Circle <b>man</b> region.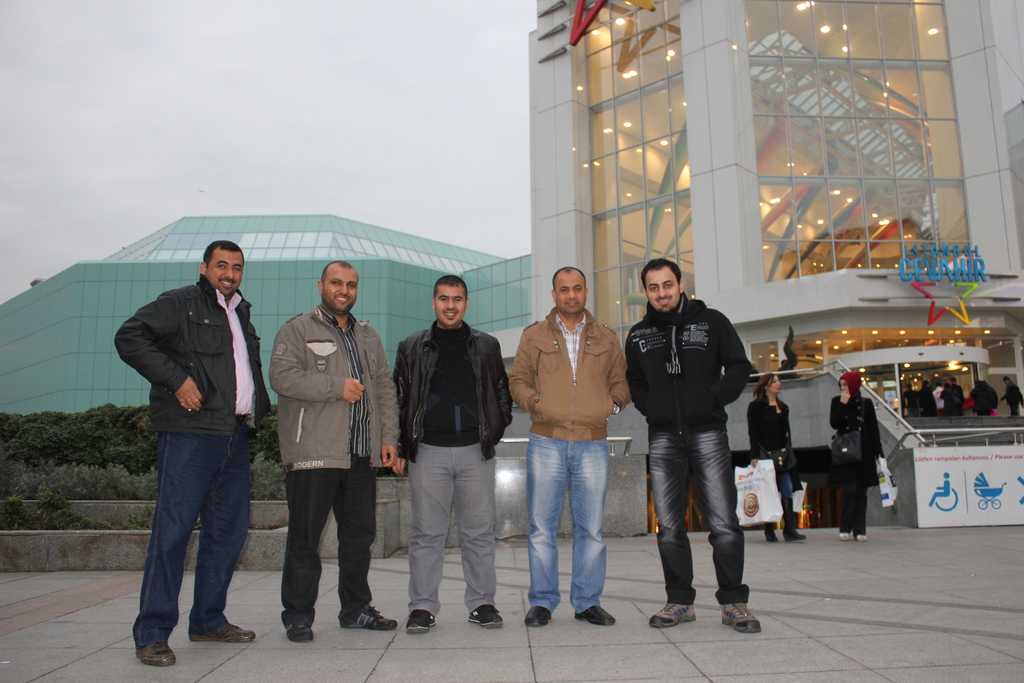
Region: region(394, 271, 515, 630).
